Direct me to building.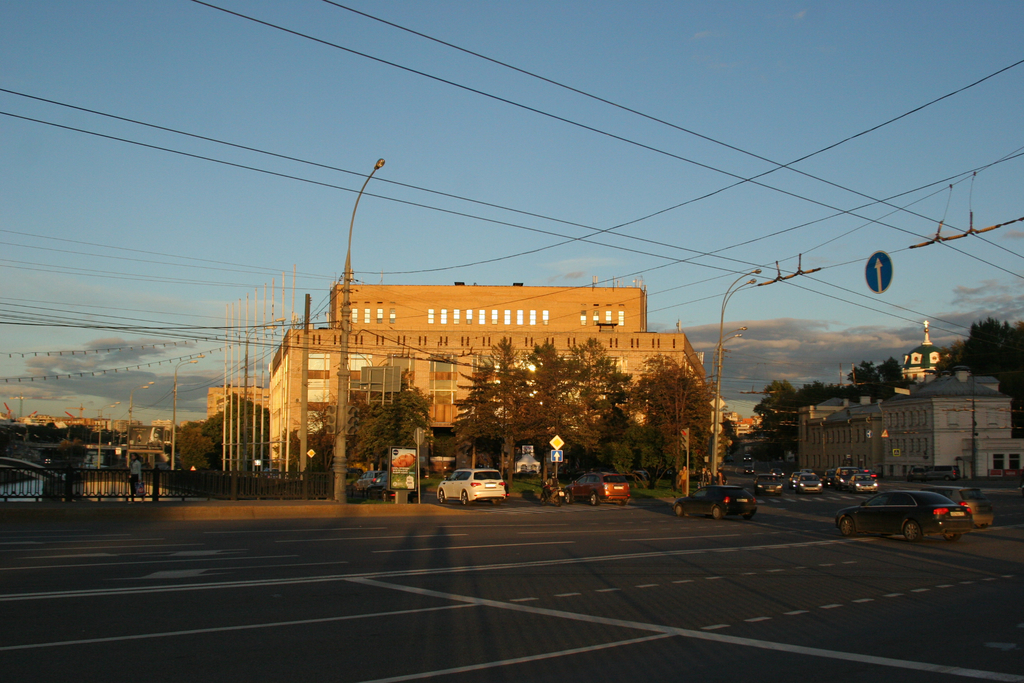
Direction: (left=269, top=281, right=716, bottom=481).
